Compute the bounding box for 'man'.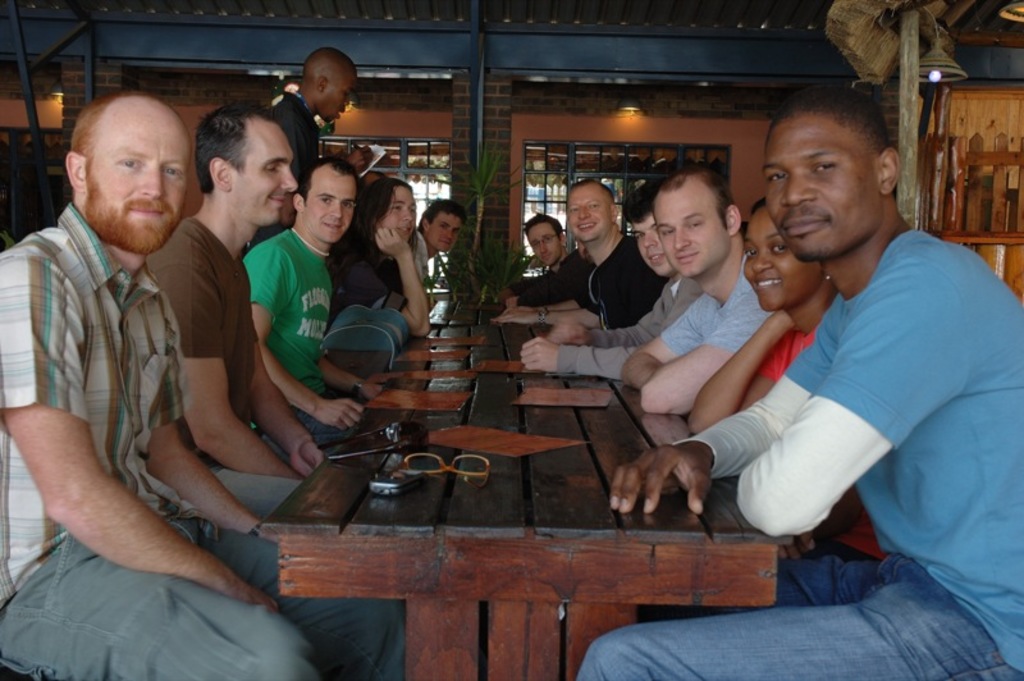
locate(613, 160, 774, 413).
